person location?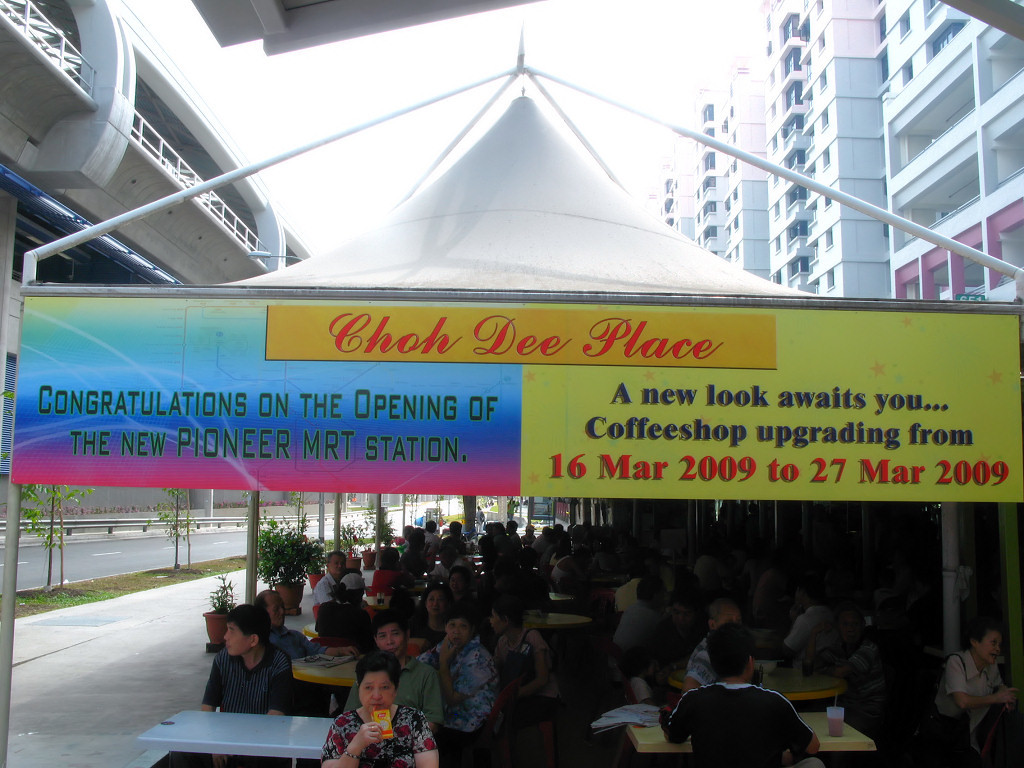
left=956, top=555, right=982, bottom=627
